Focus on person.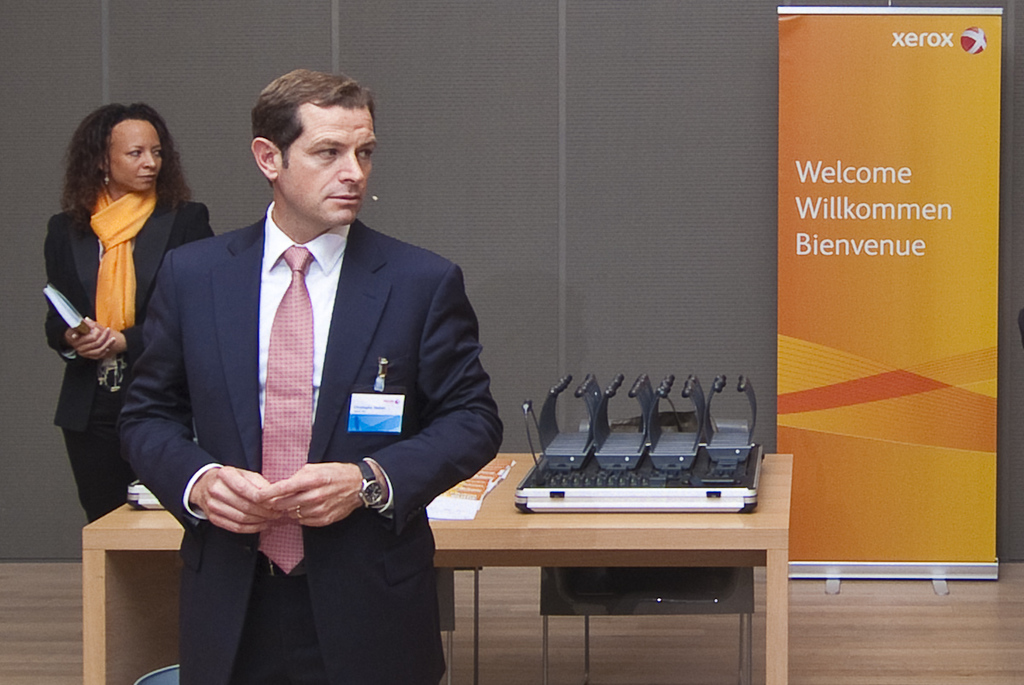
Focused at 135:65:473:684.
